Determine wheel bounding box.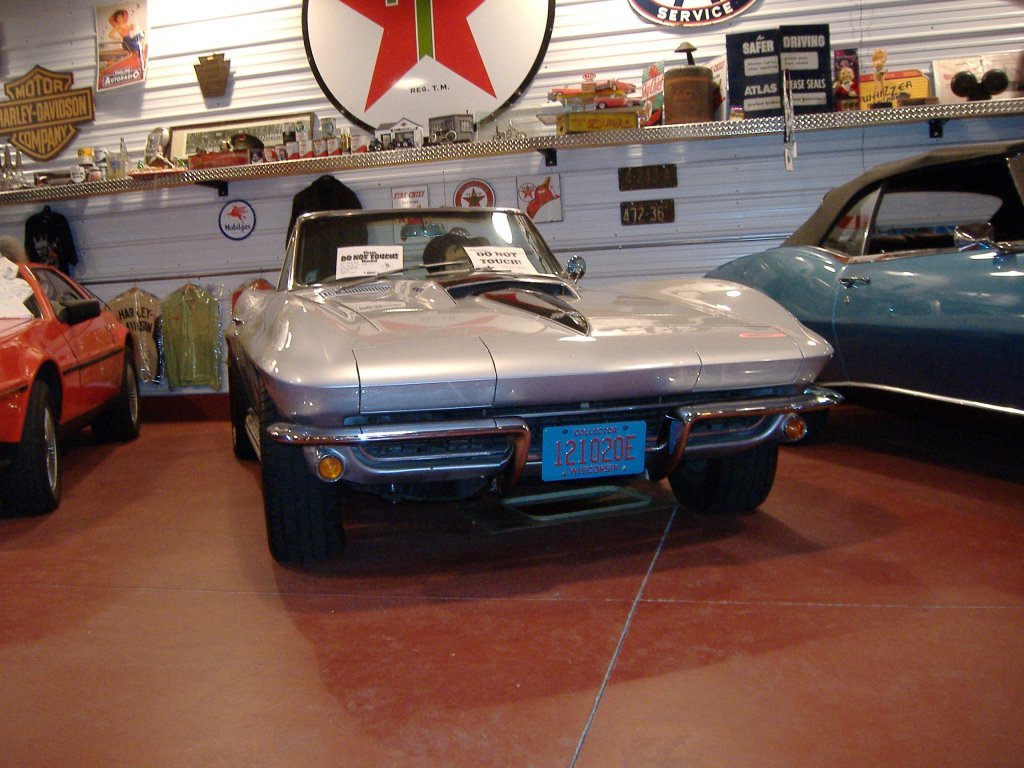
Determined: <region>227, 348, 268, 454</region>.
